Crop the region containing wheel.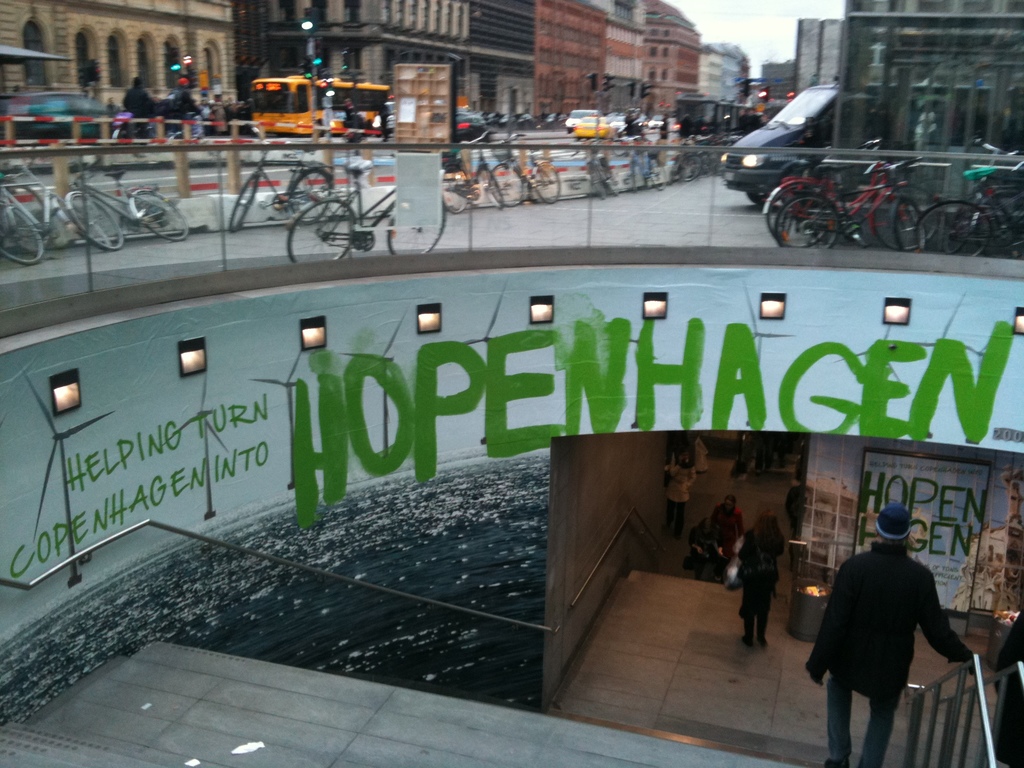
Crop region: bbox=[67, 186, 127, 253].
